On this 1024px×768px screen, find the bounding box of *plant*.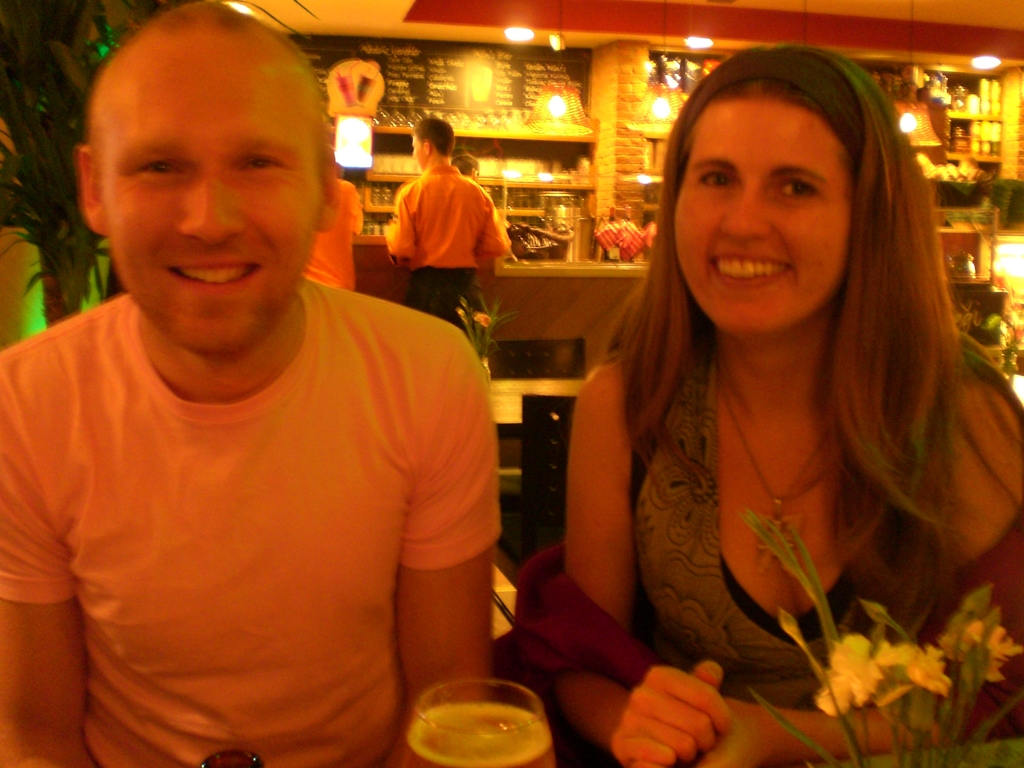
Bounding box: crop(452, 290, 517, 361).
